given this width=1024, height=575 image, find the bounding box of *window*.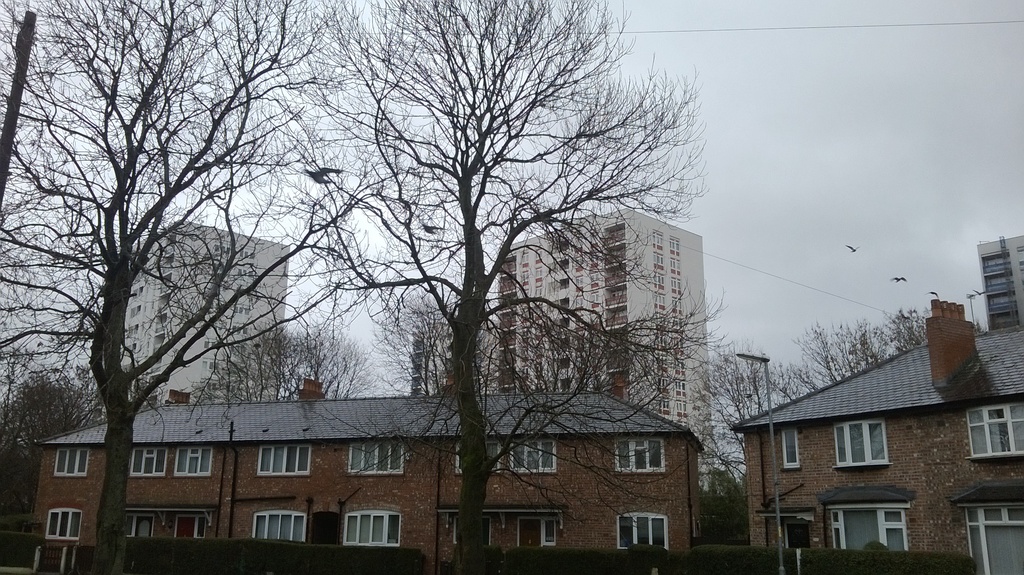
35/499/92/547.
